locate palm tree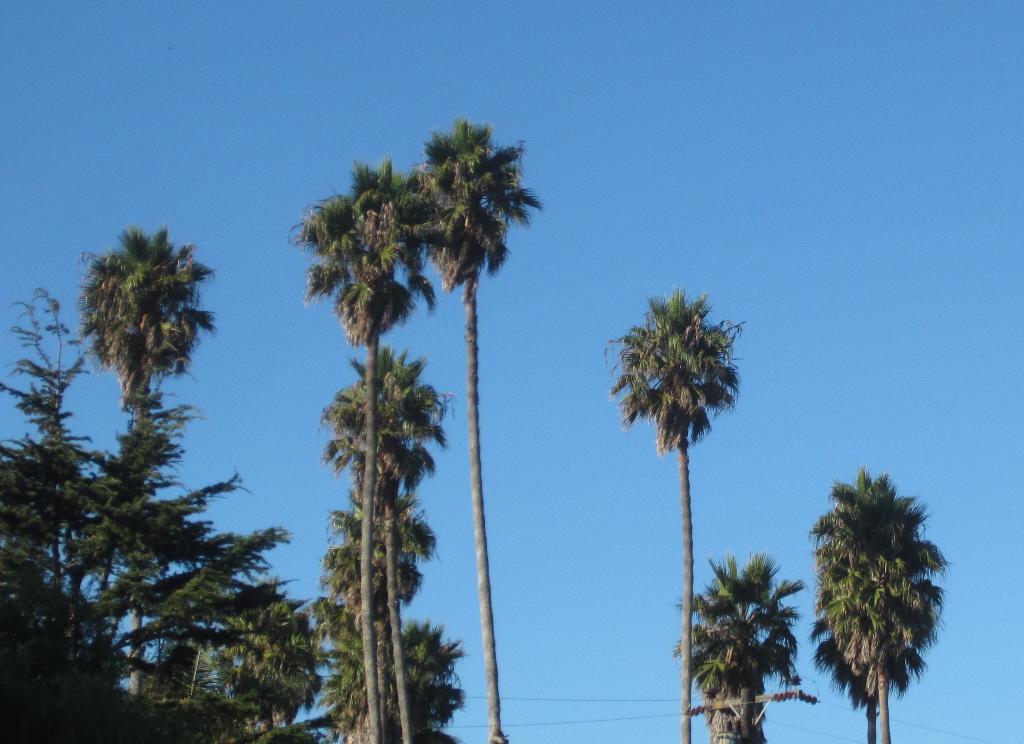
region(338, 351, 397, 743)
